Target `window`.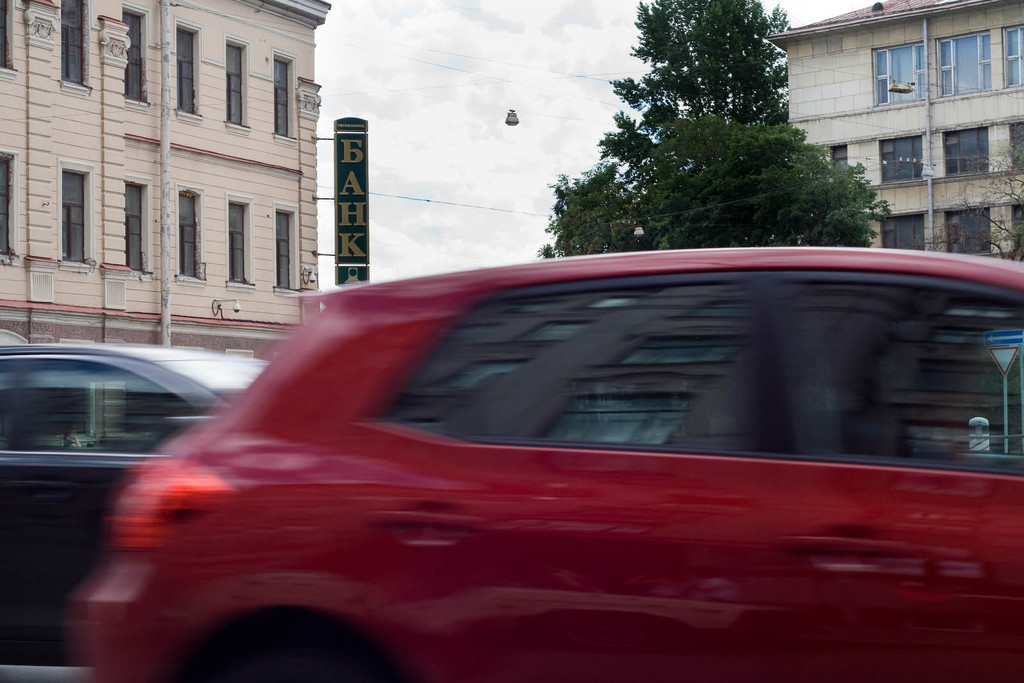
Target region: 275, 200, 301, 296.
